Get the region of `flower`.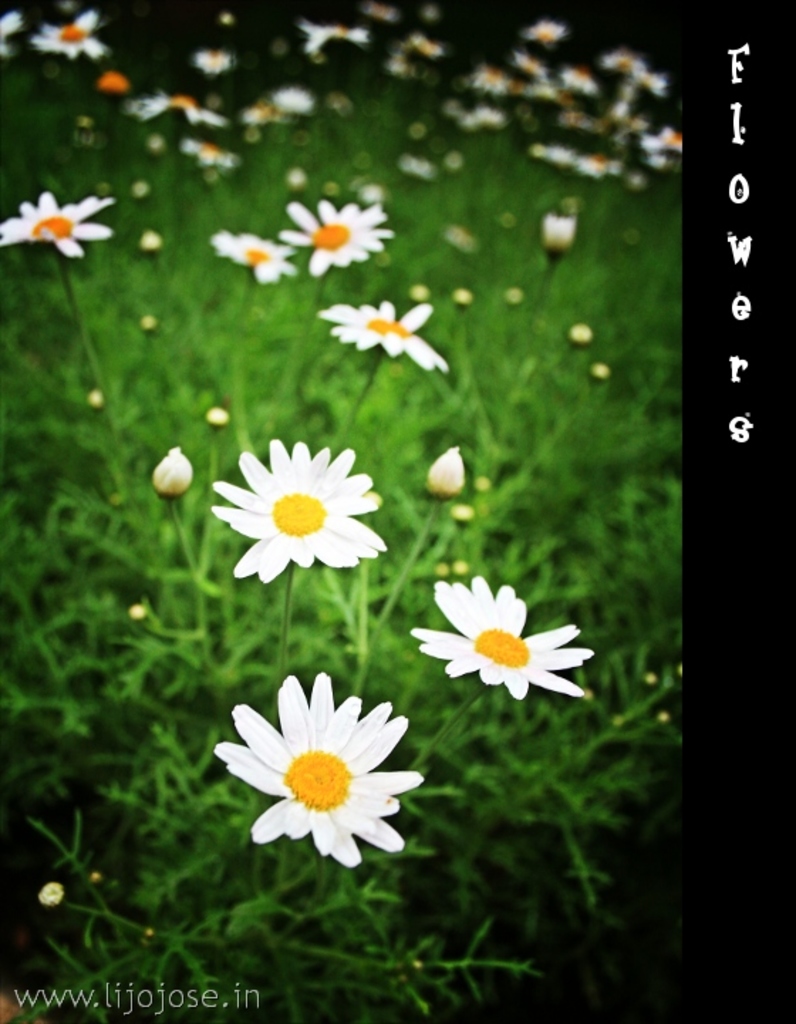
bbox(217, 670, 422, 866).
